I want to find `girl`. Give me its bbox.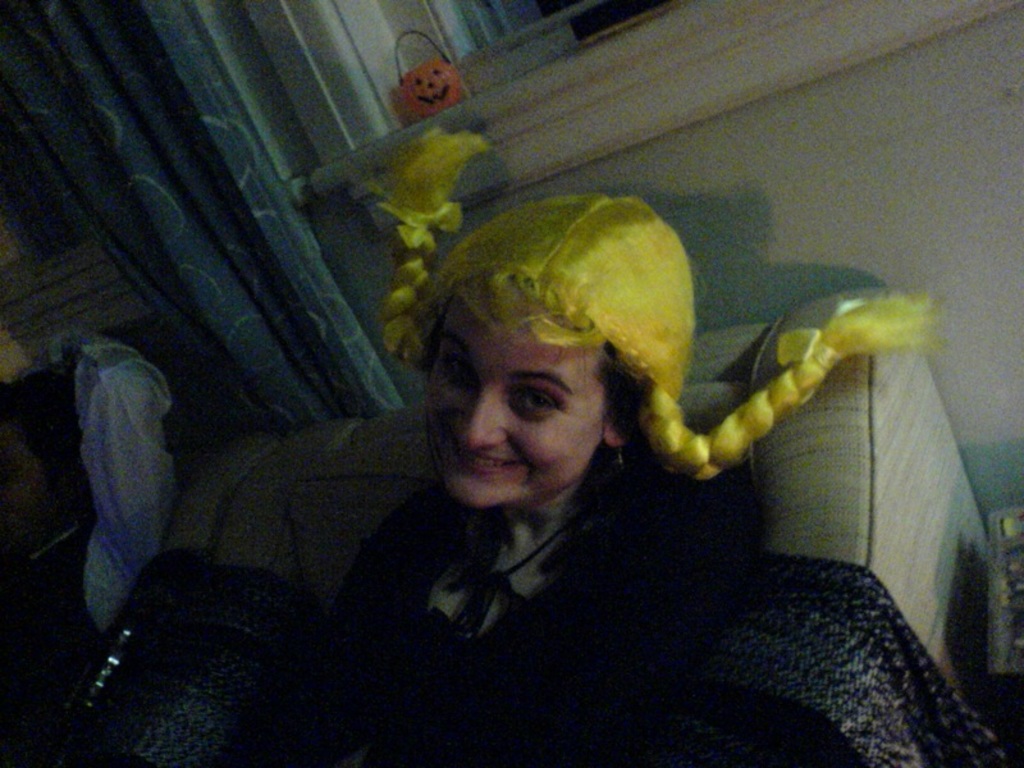
crop(46, 191, 690, 767).
